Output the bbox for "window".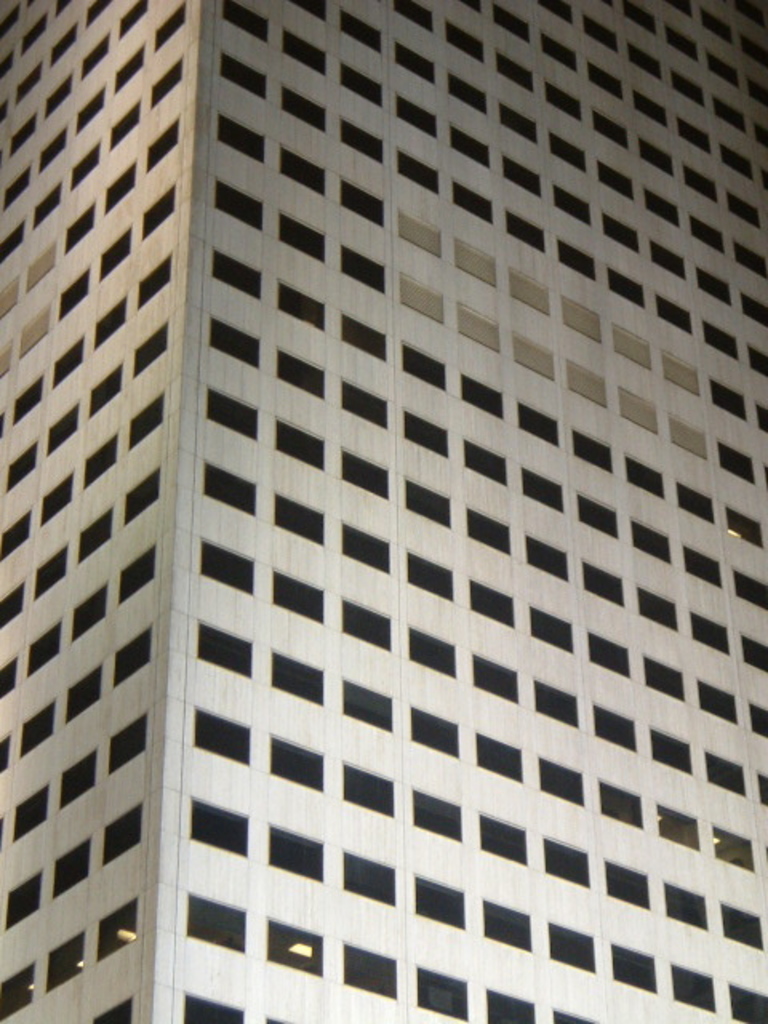
l=274, t=491, r=330, b=547.
